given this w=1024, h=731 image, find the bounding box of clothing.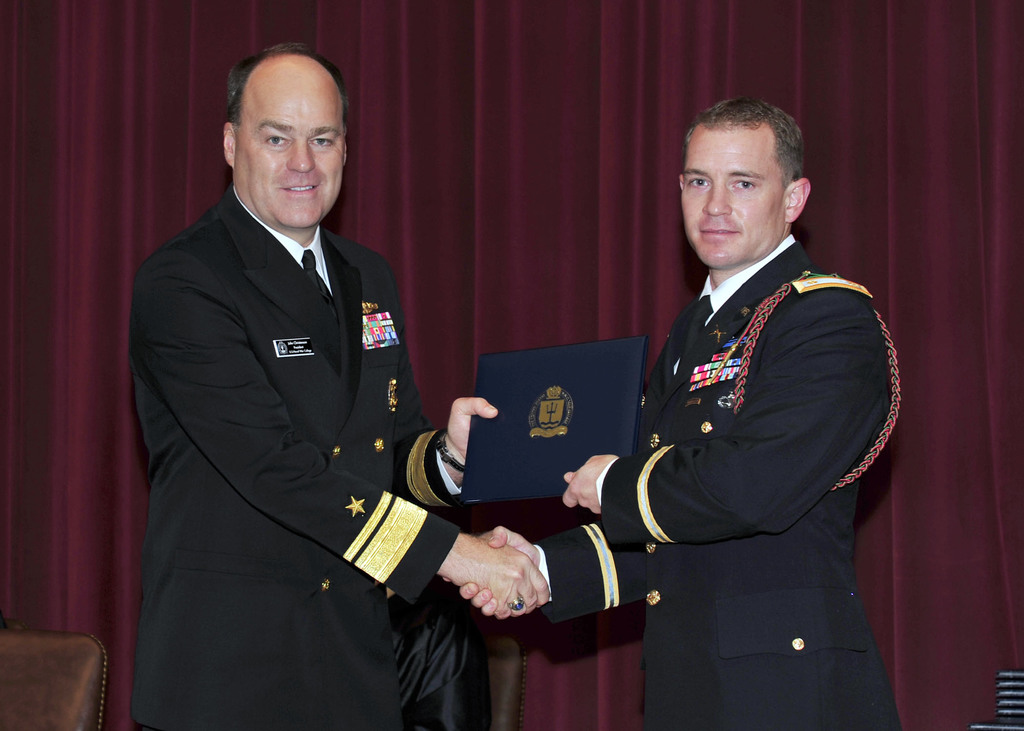
(left=132, top=182, right=463, bottom=730).
